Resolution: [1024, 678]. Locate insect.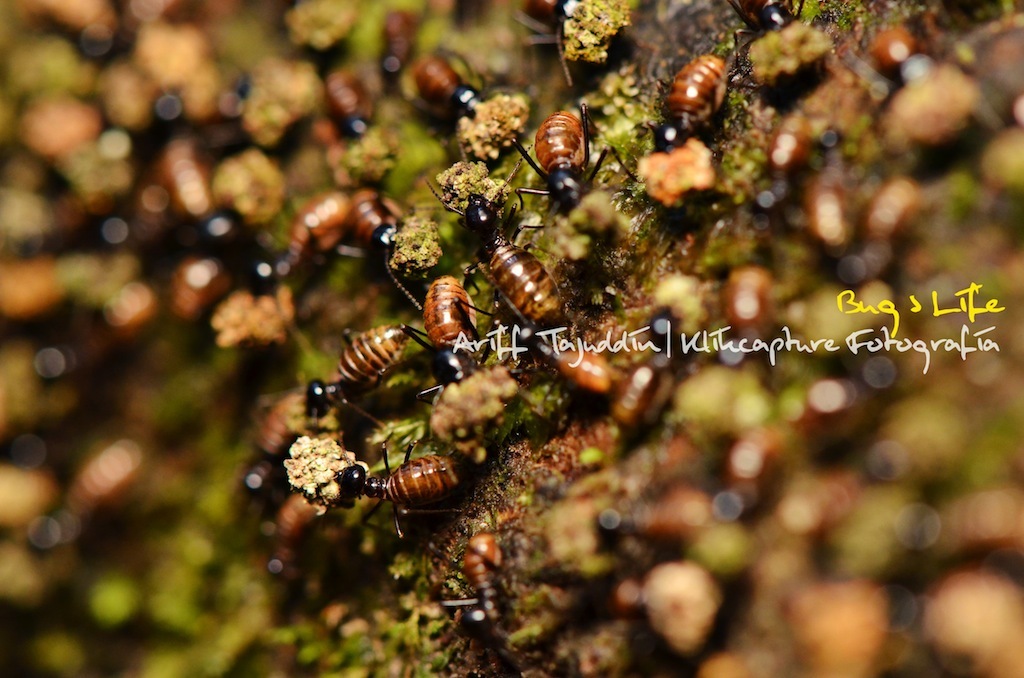
bbox(744, 111, 817, 215).
